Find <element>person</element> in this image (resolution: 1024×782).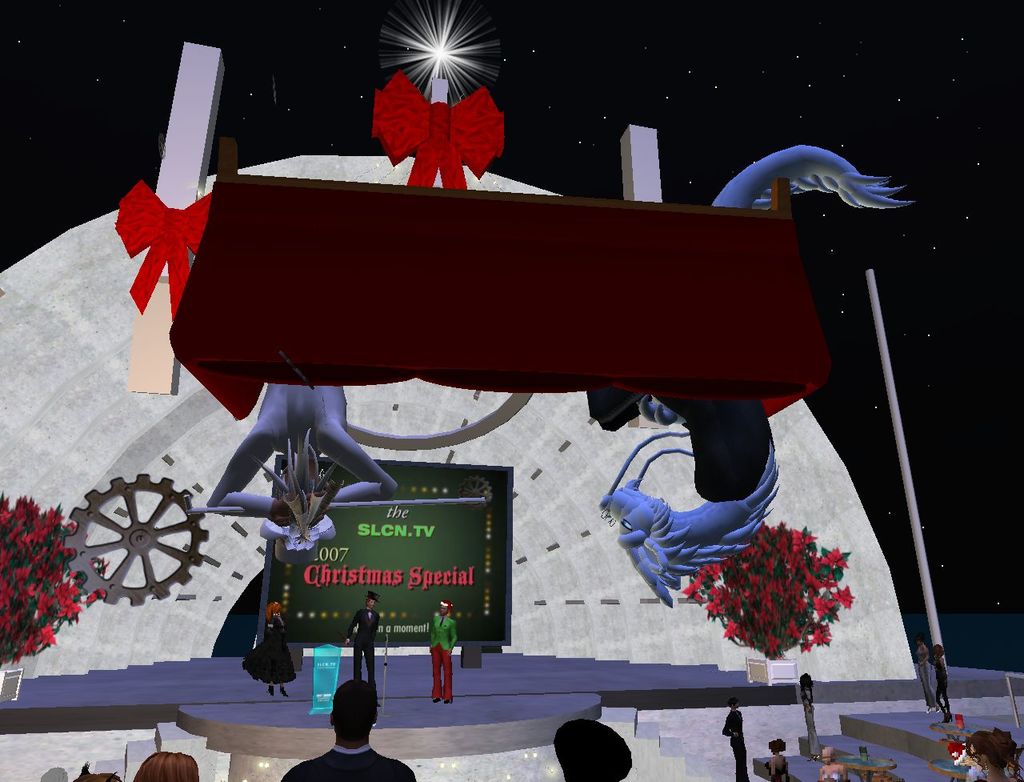
x1=422 y1=601 x2=454 y2=707.
